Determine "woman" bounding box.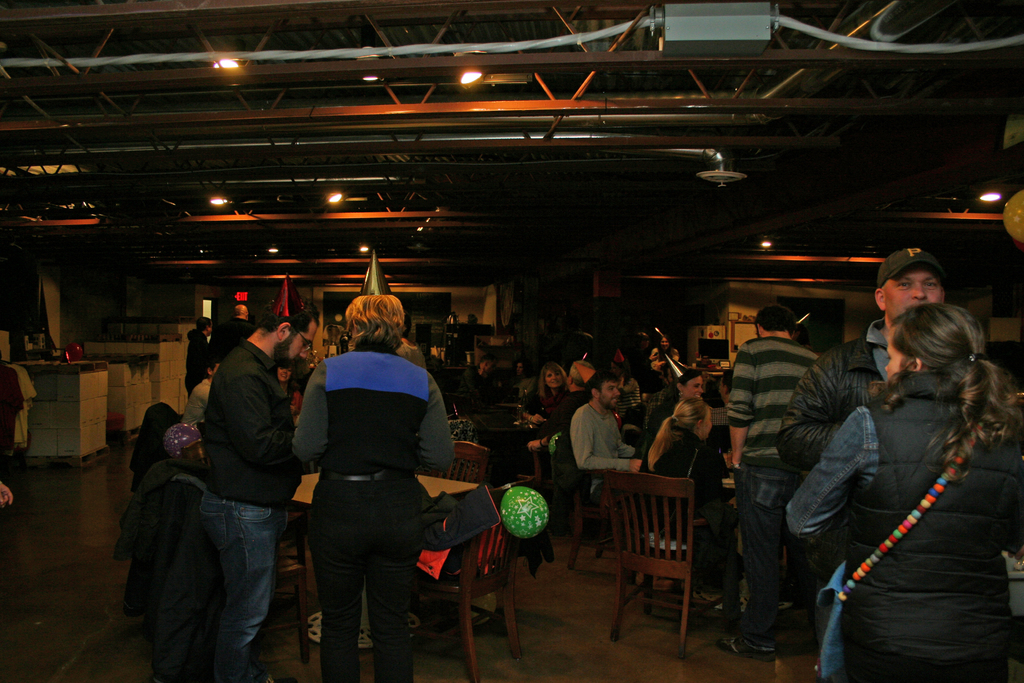
Determined: {"x1": 641, "y1": 399, "x2": 724, "y2": 618}.
